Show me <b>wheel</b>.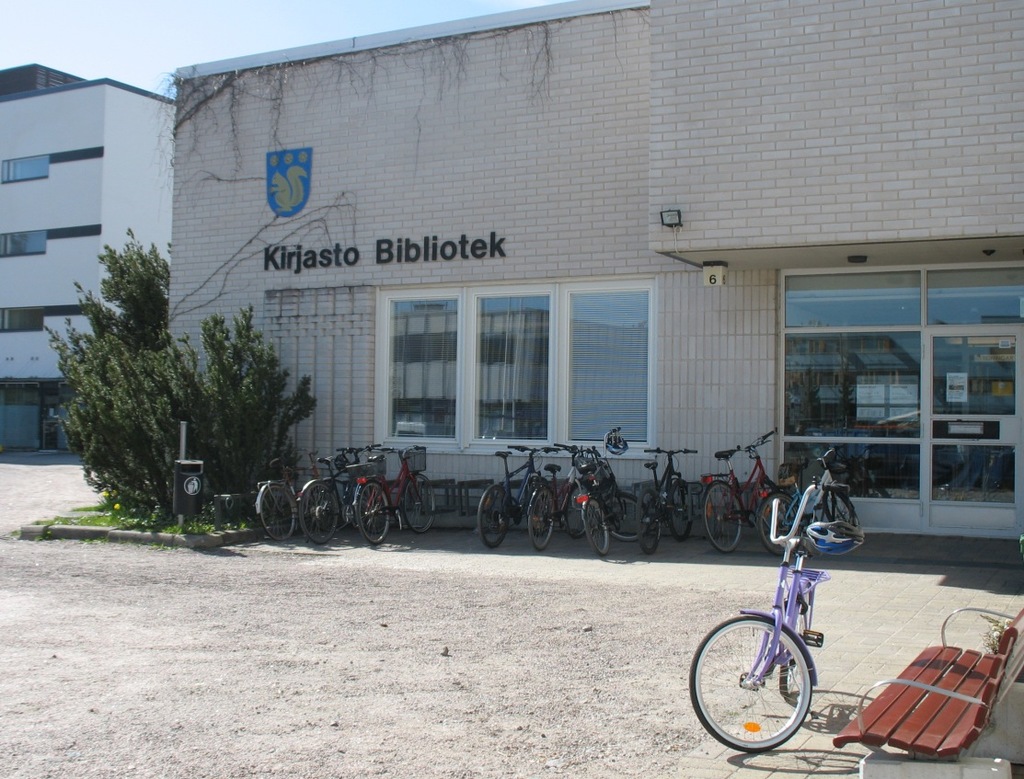
<b>wheel</b> is here: [x1=356, y1=481, x2=392, y2=544].
